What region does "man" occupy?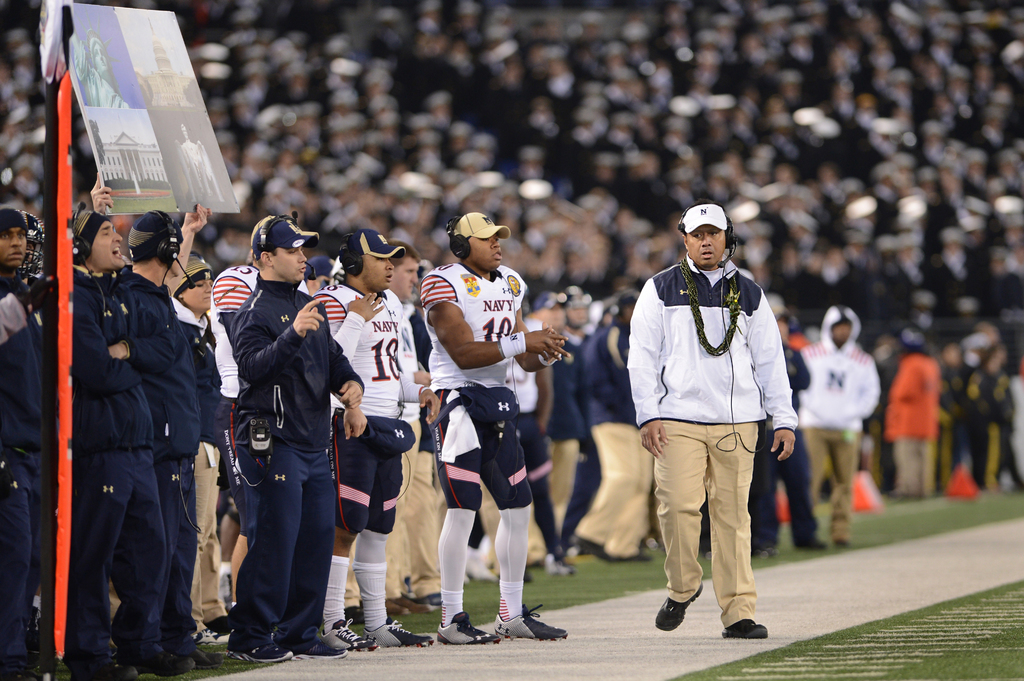
<box>413,208,574,642</box>.
